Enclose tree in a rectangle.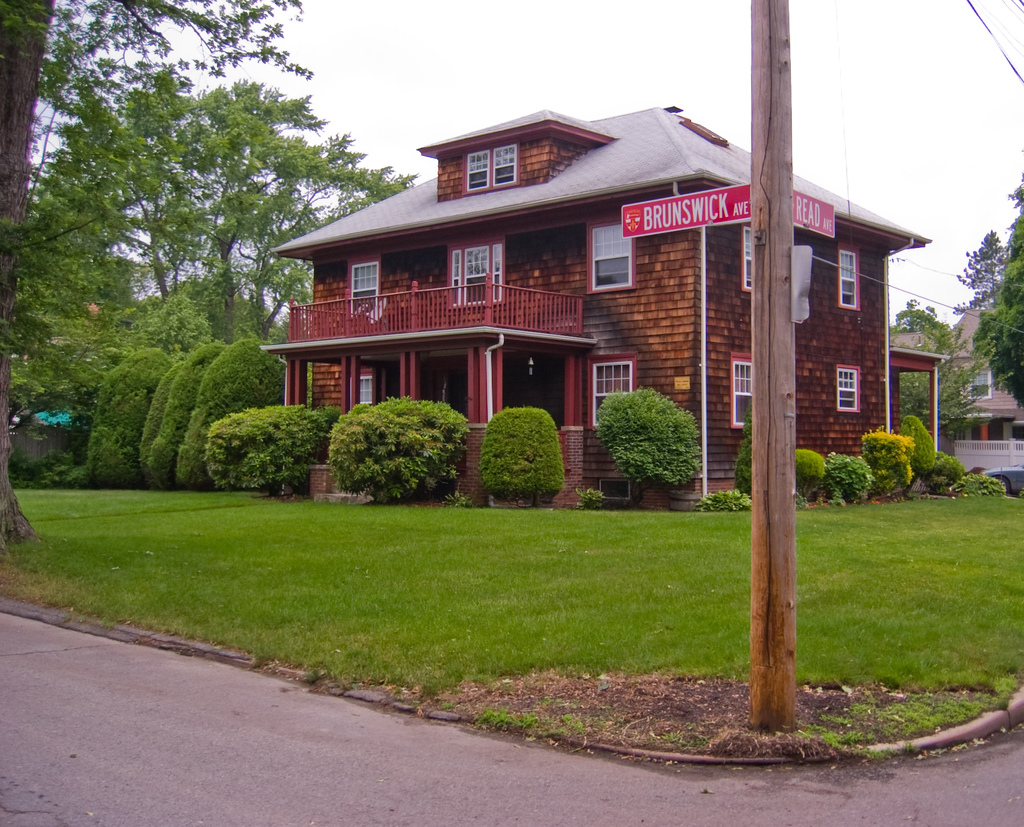
0/0/61/548.
